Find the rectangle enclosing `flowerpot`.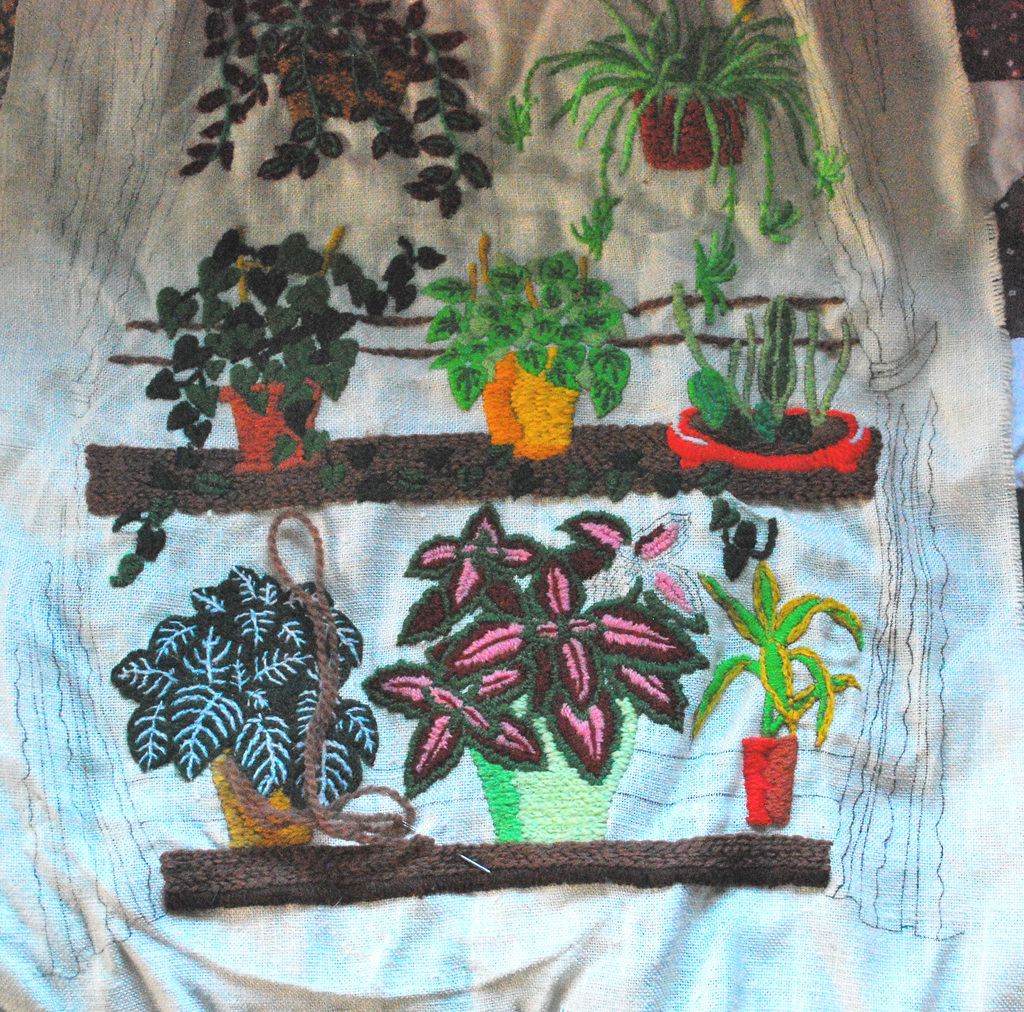
(508, 345, 577, 455).
